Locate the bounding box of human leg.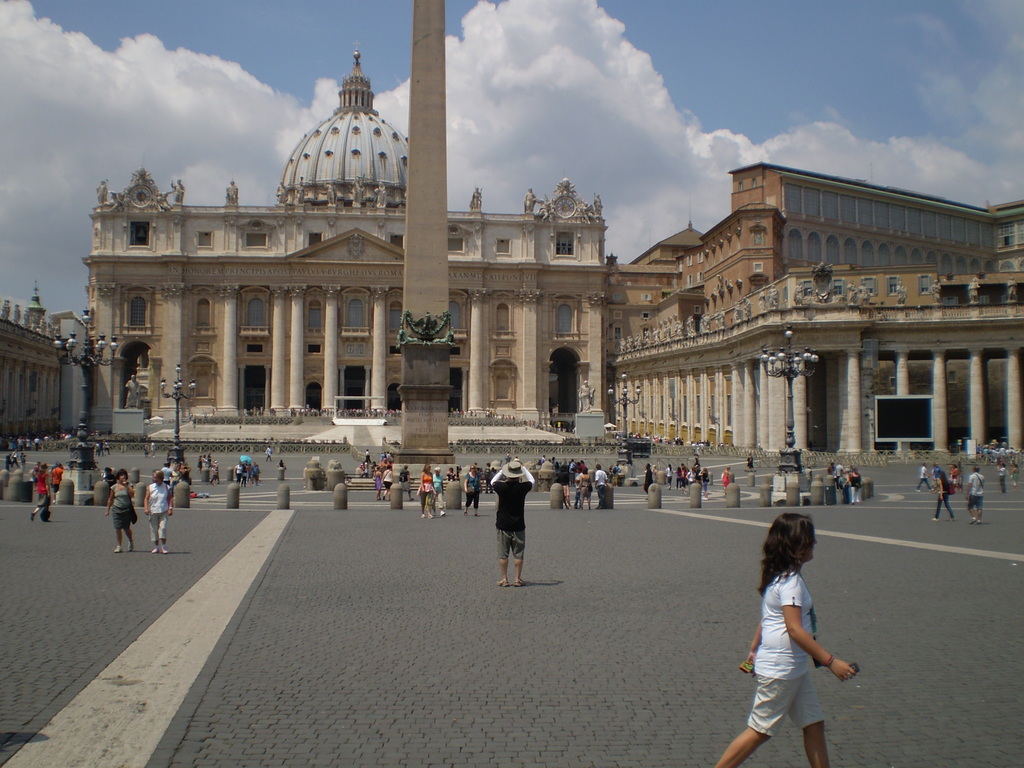
Bounding box: x1=1001 y1=482 x2=1007 y2=495.
